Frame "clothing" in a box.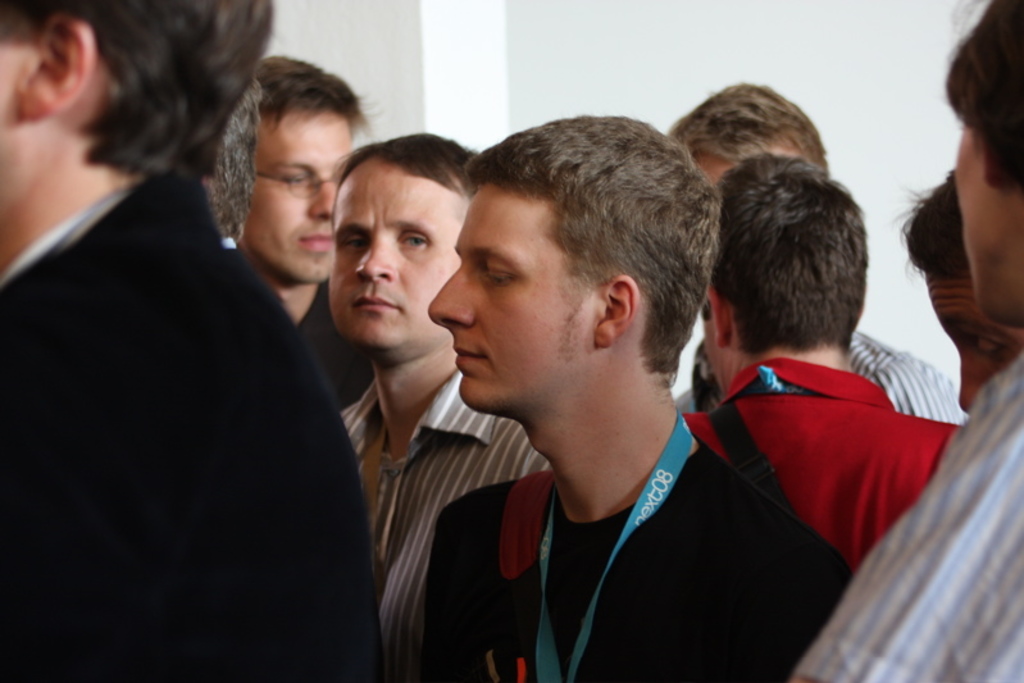
[791, 346, 1023, 682].
